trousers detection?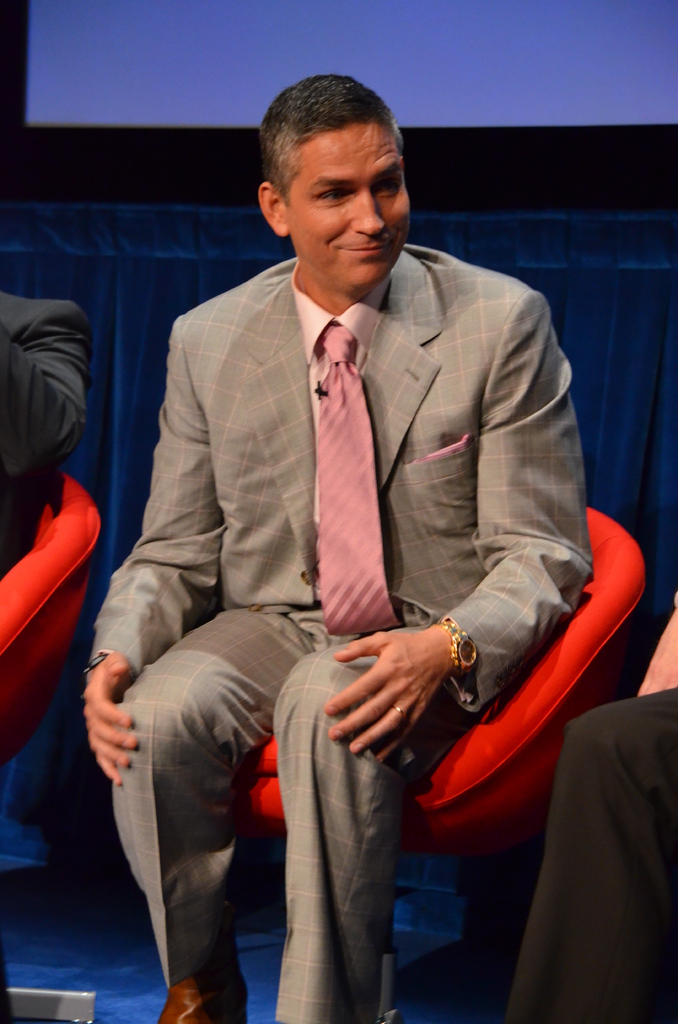
108/601/433/1023
